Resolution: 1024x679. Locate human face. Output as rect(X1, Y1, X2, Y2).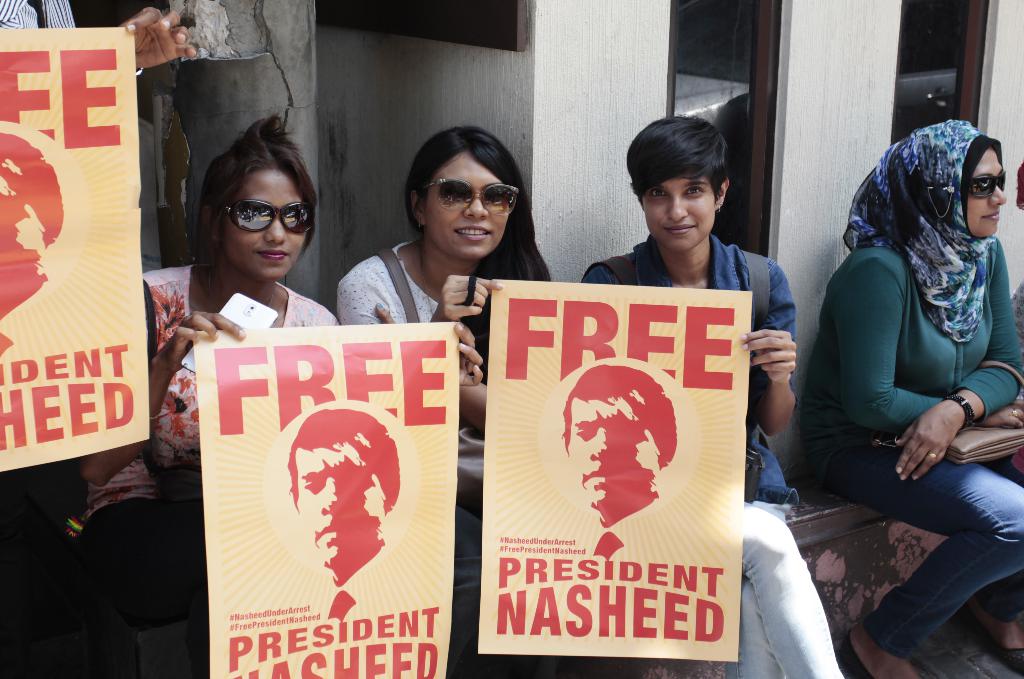
rect(225, 177, 304, 281).
